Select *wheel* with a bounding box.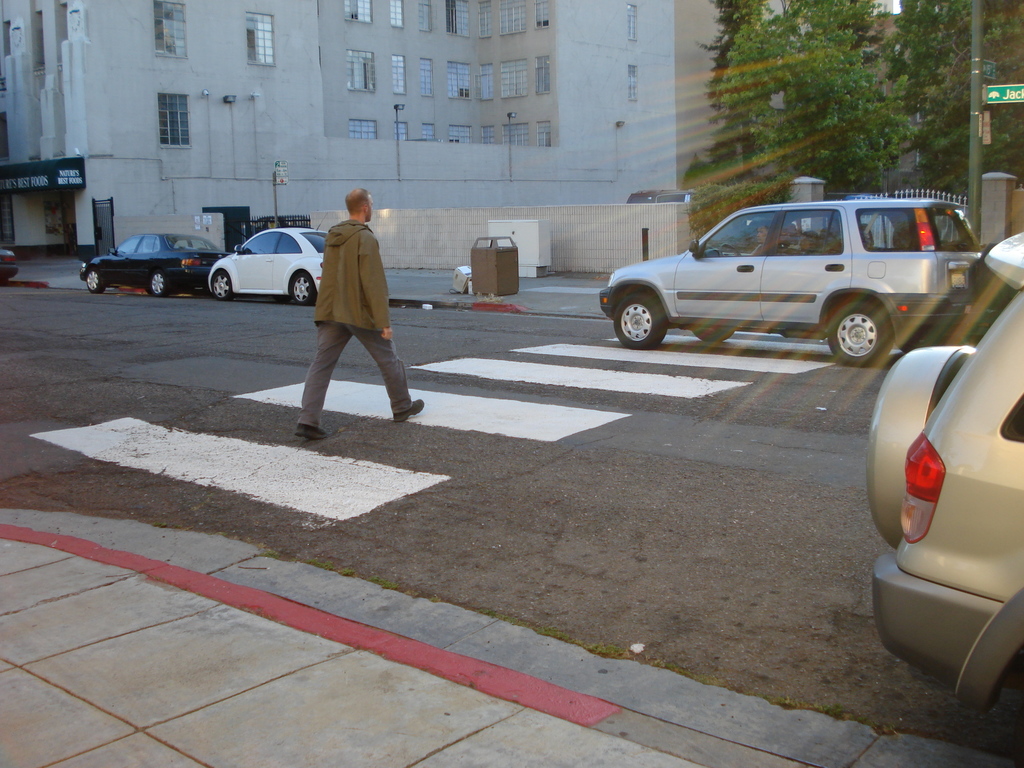
(x1=212, y1=271, x2=232, y2=299).
